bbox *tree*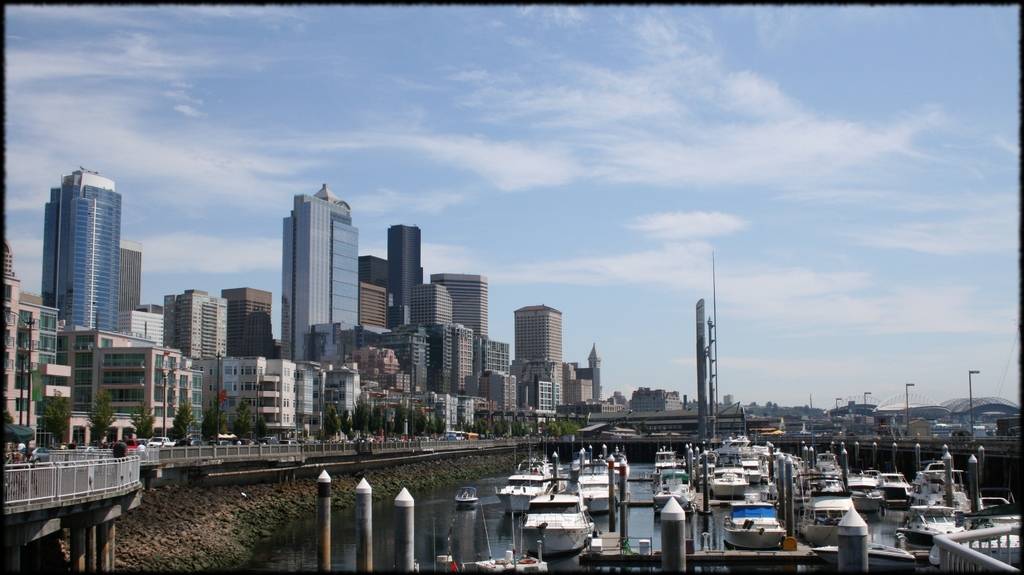
(428,399,447,437)
